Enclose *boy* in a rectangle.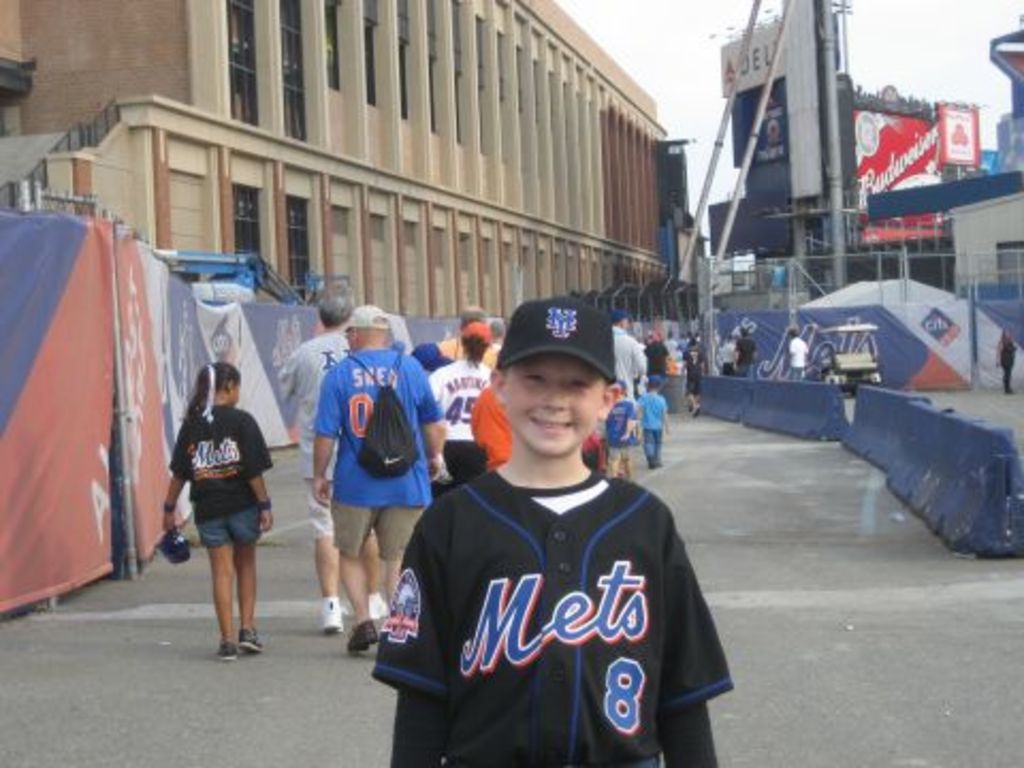
(x1=373, y1=301, x2=738, y2=766).
